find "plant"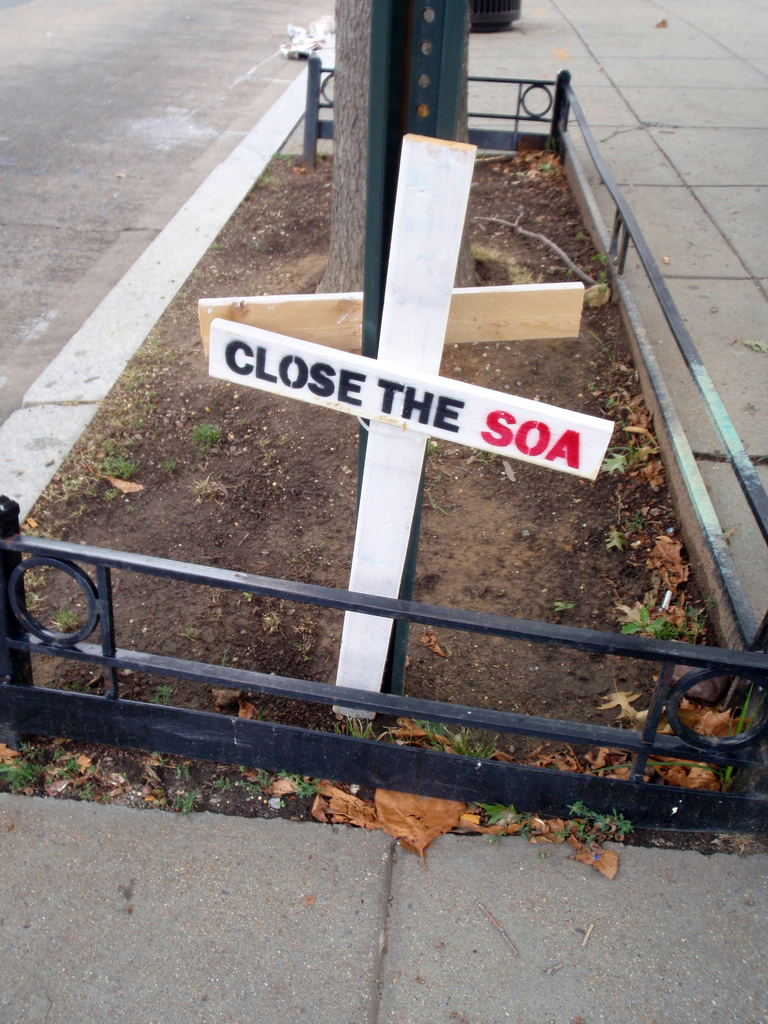
56,610,84,632
